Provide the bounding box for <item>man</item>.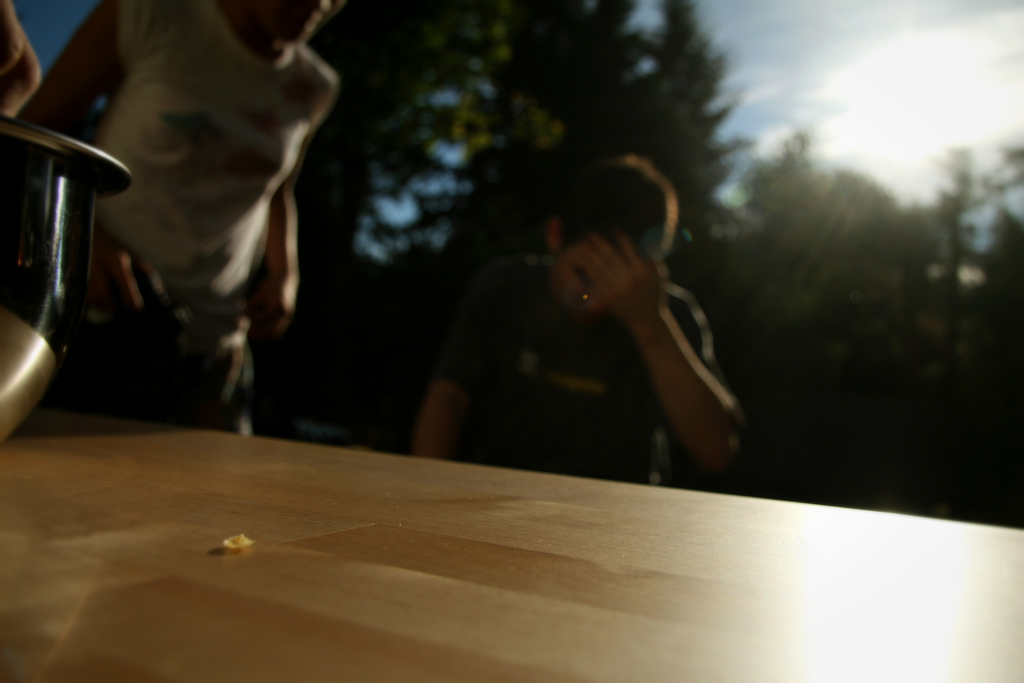
[13,0,354,450].
